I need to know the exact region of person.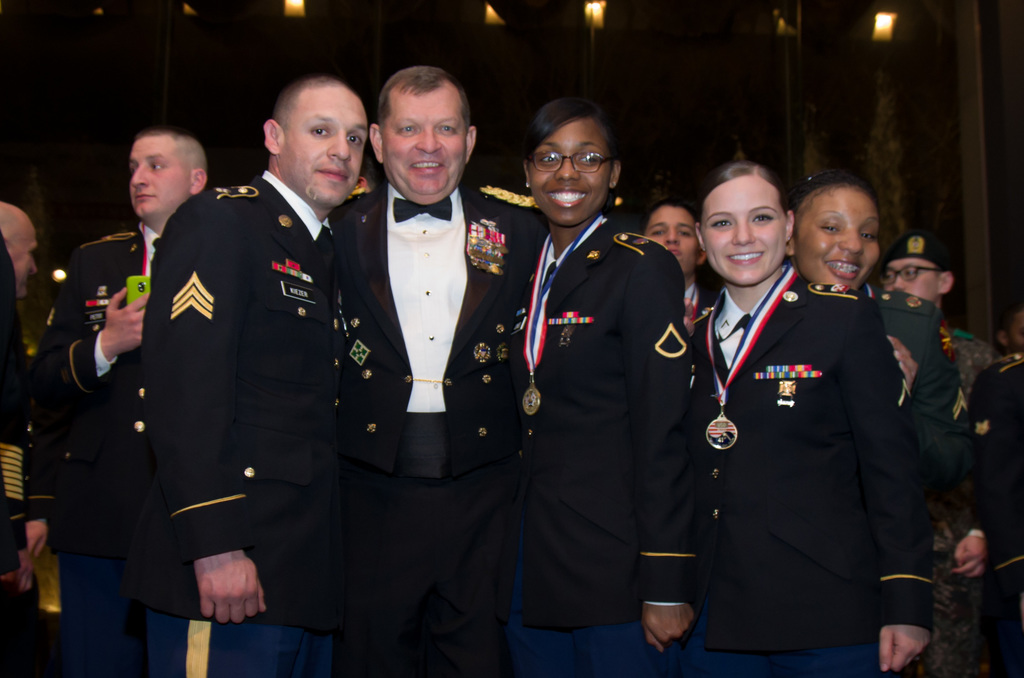
Region: {"x1": 6, "y1": 202, "x2": 102, "y2": 677}.
